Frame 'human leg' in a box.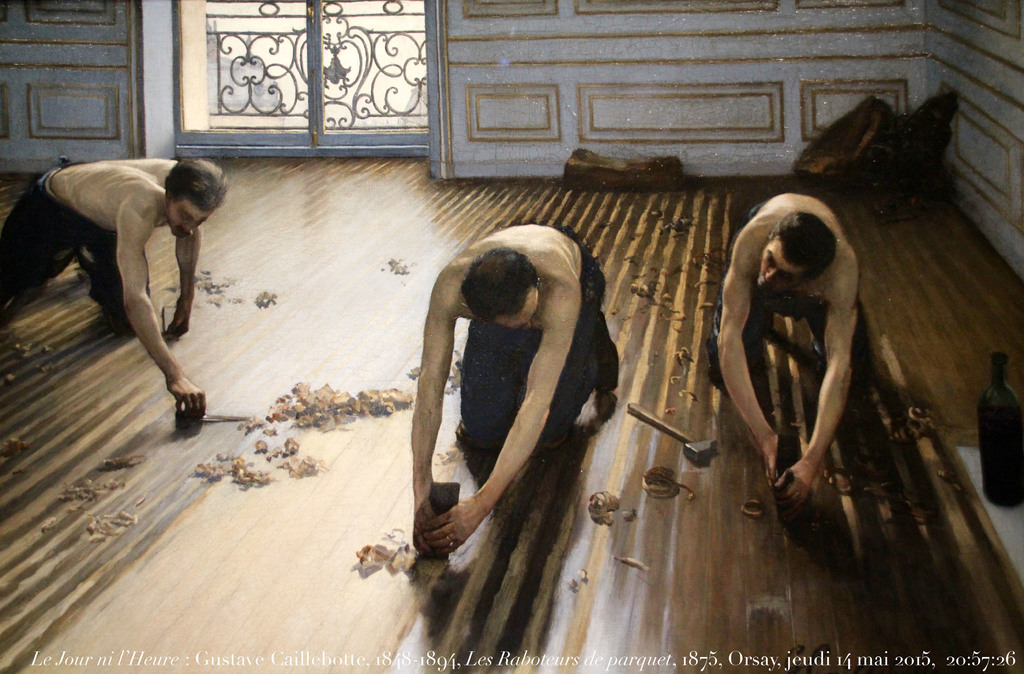
left=524, top=242, right=618, bottom=447.
